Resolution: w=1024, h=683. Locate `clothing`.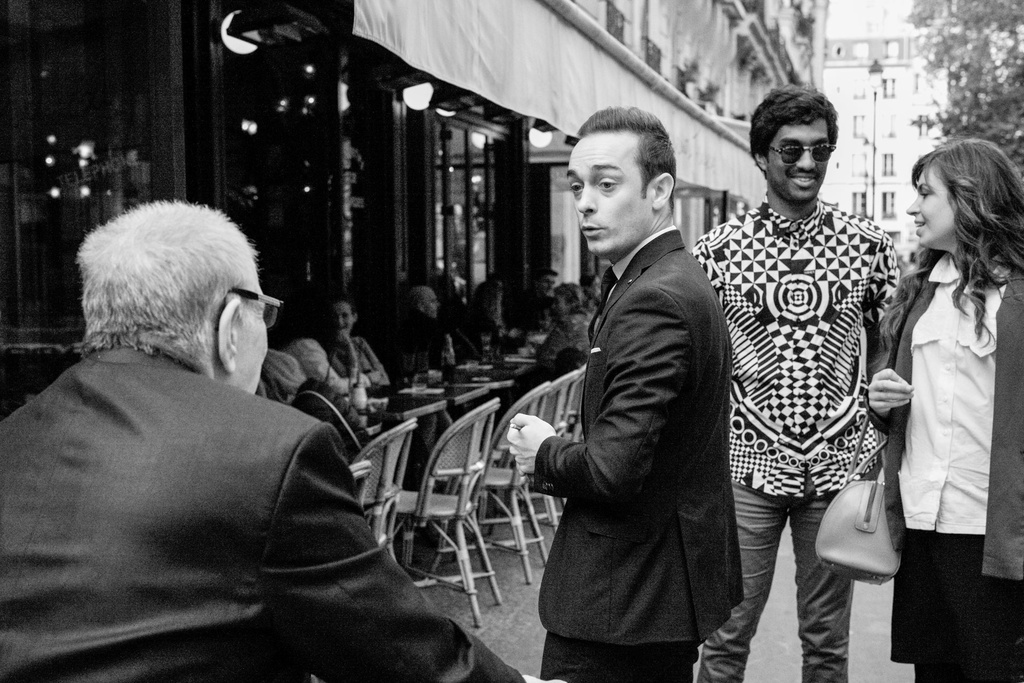
536, 215, 748, 682.
